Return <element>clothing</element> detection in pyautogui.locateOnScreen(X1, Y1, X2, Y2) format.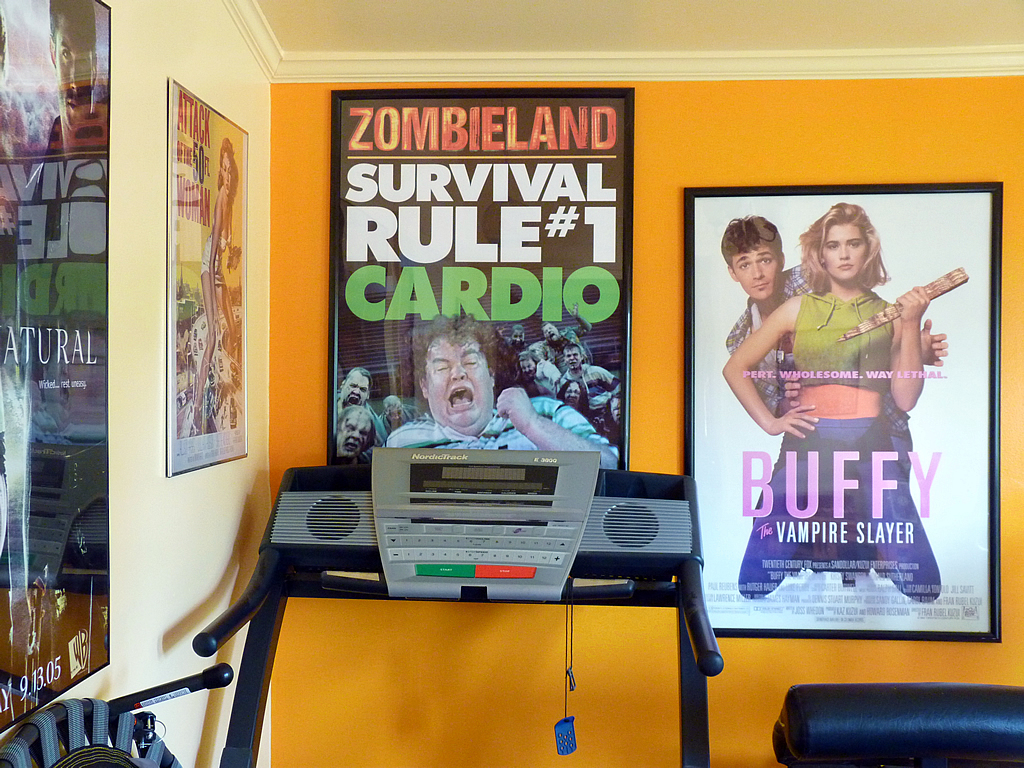
pyautogui.locateOnScreen(335, 390, 389, 440).
